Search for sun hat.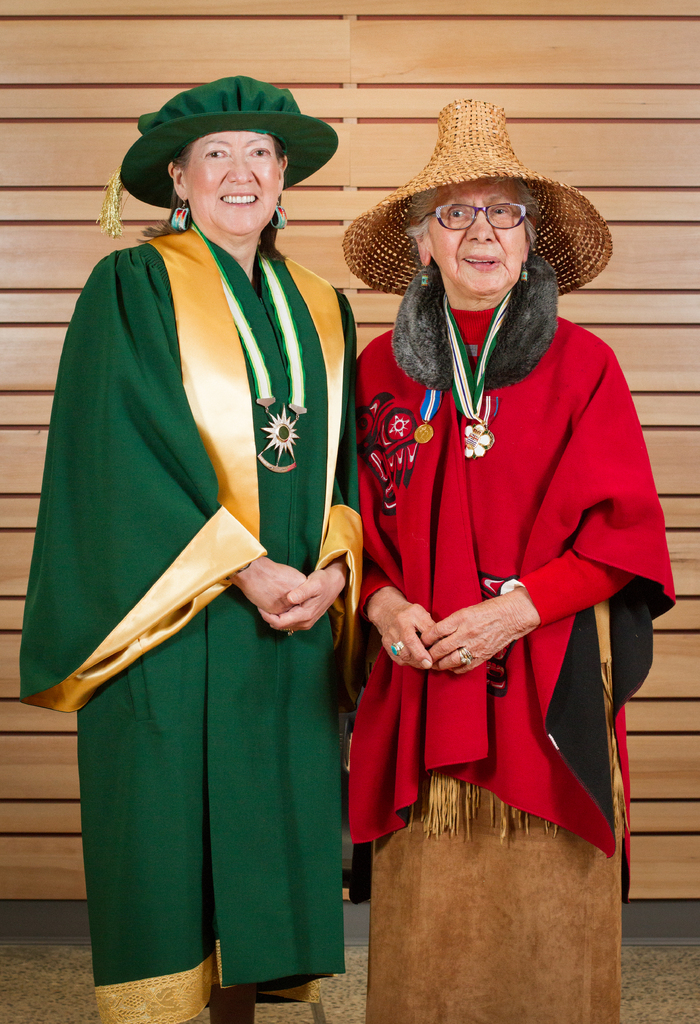
Found at [338, 97, 613, 299].
